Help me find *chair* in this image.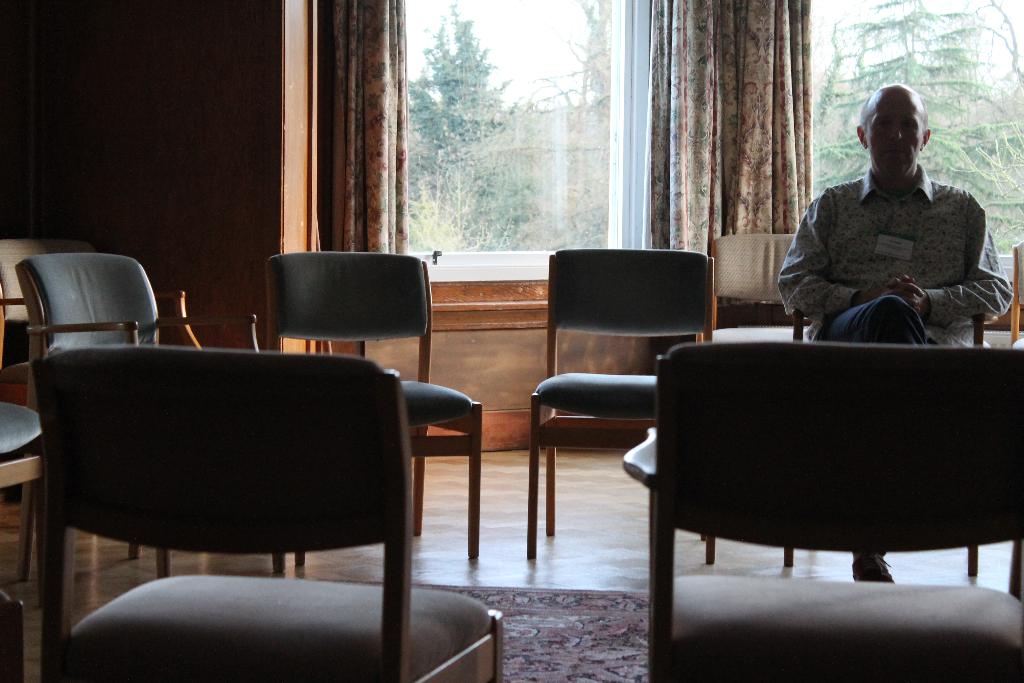
Found it: rect(263, 252, 479, 574).
